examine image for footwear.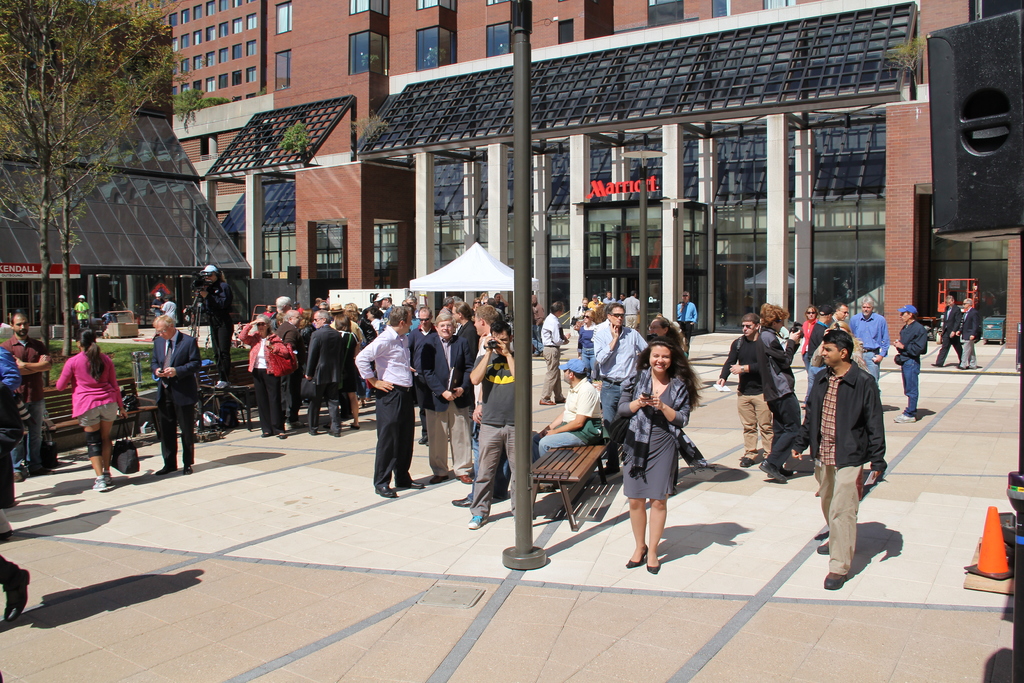
Examination result: pyautogui.locateOnScreen(646, 564, 660, 575).
